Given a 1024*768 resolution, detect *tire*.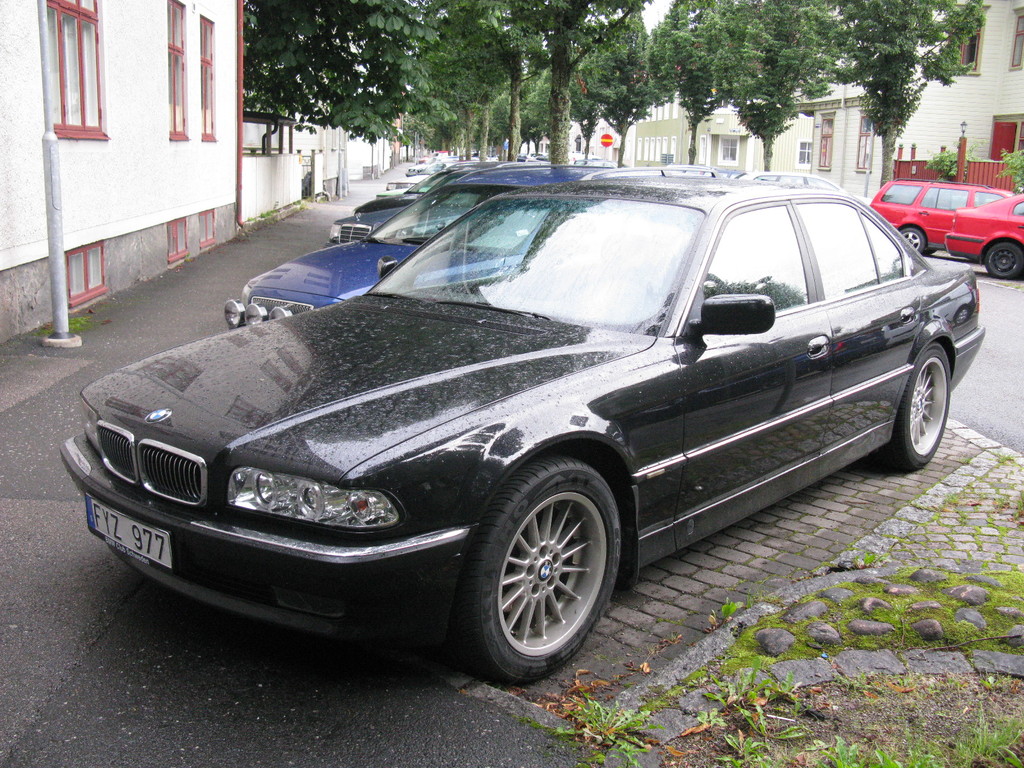
{"x1": 451, "y1": 458, "x2": 622, "y2": 684}.
